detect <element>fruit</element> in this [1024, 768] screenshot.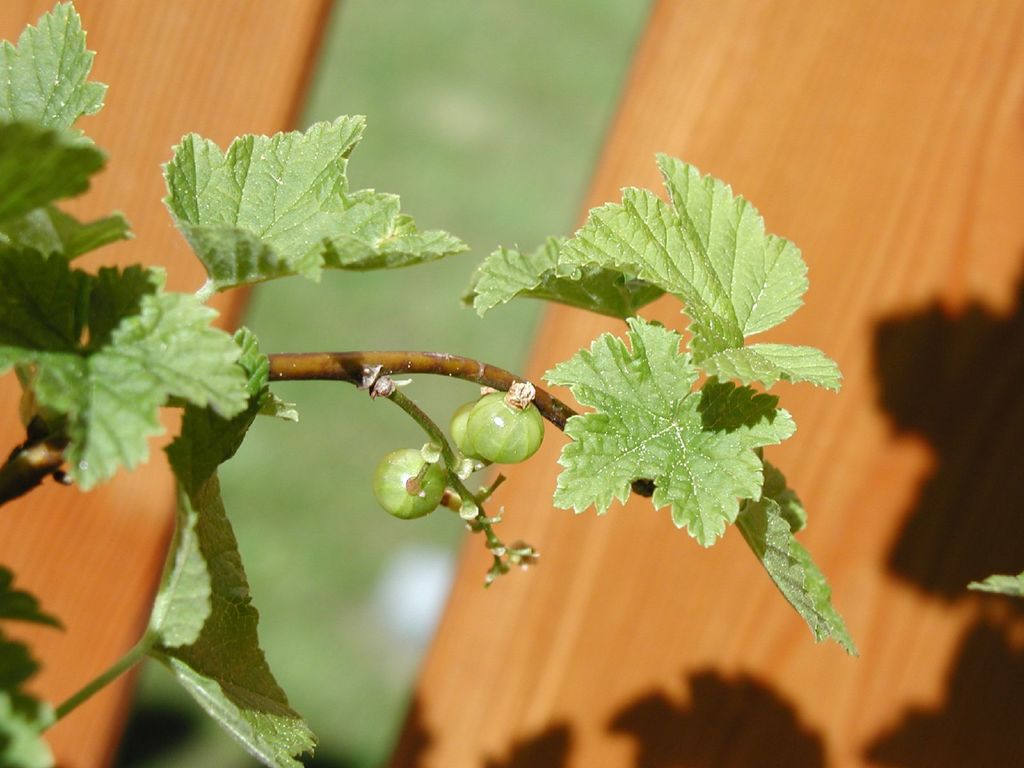
Detection: detection(369, 446, 449, 516).
